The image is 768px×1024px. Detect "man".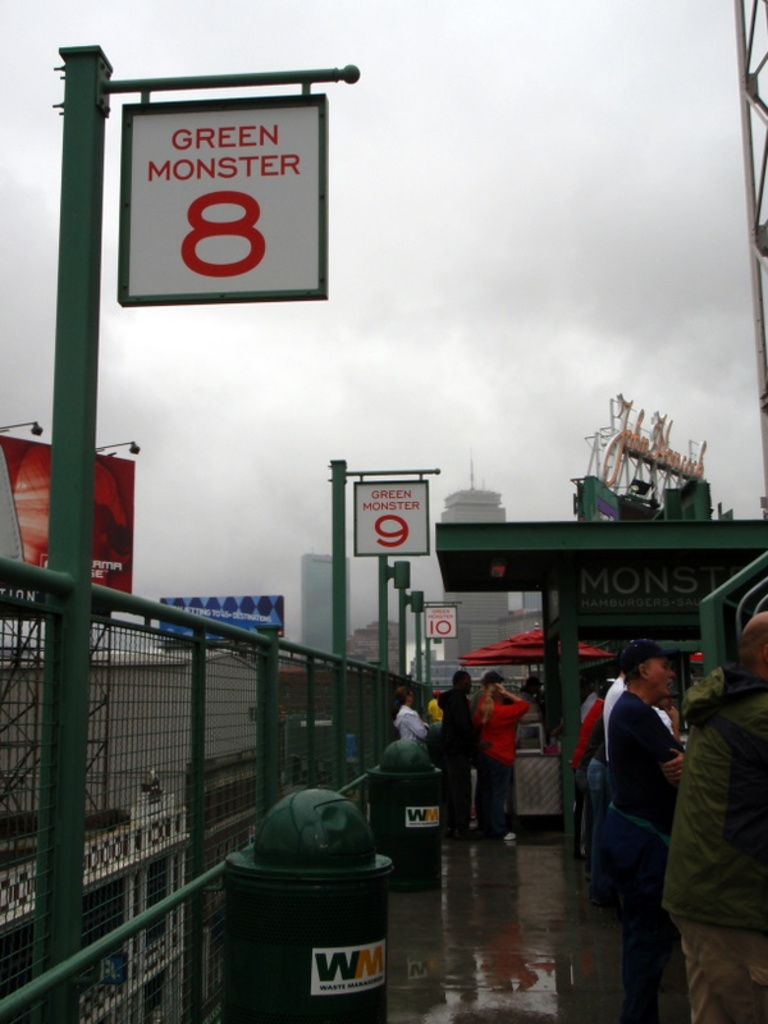
Detection: pyautogui.locateOnScreen(576, 640, 708, 984).
